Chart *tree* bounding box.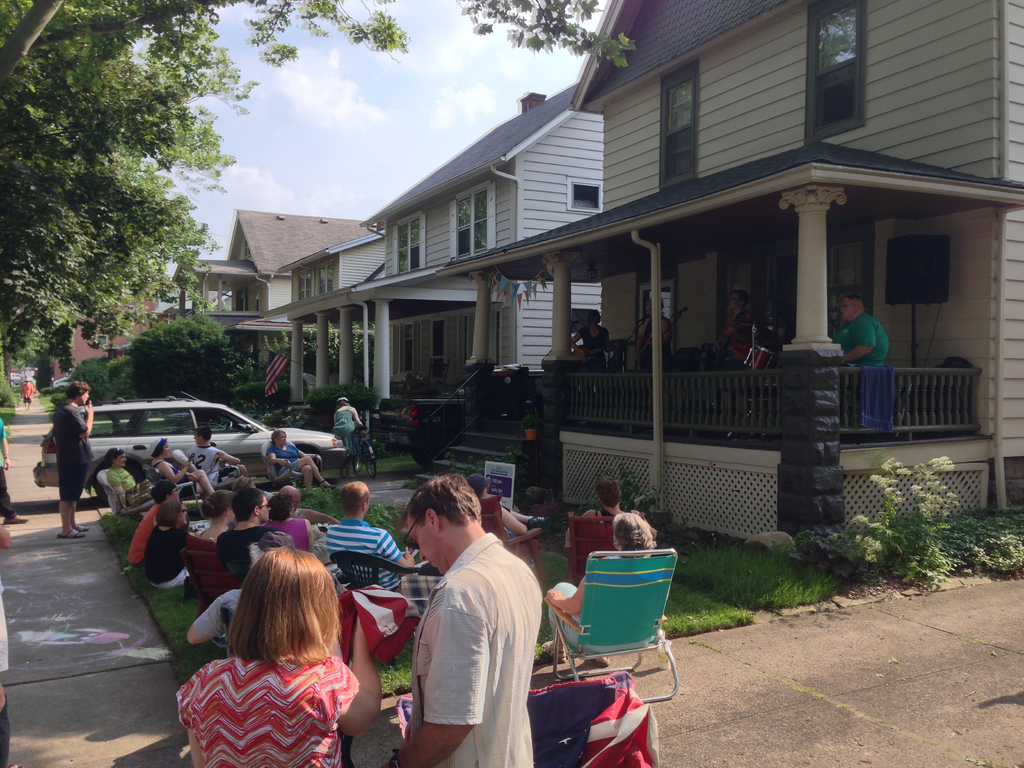
Charted: pyautogui.locateOnScreen(442, 0, 646, 68).
